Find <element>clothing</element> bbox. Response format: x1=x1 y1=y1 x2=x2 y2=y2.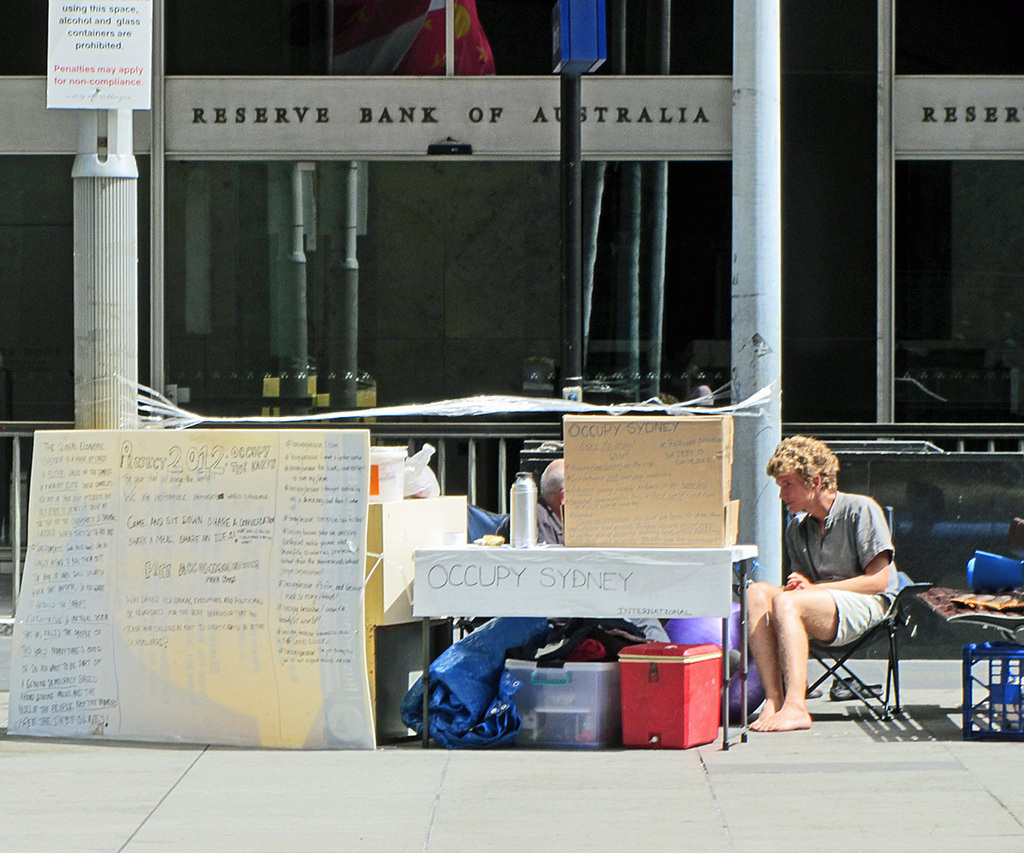
x1=779 y1=489 x2=915 y2=651.
